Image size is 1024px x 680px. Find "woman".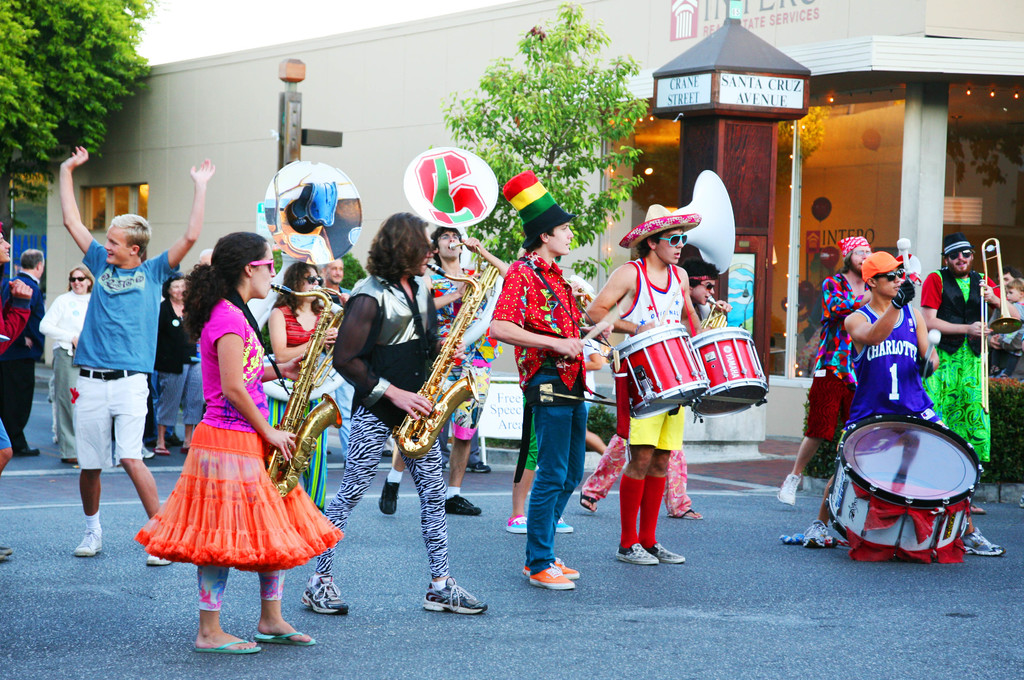
pyautogui.locateOnScreen(37, 265, 97, 469).
